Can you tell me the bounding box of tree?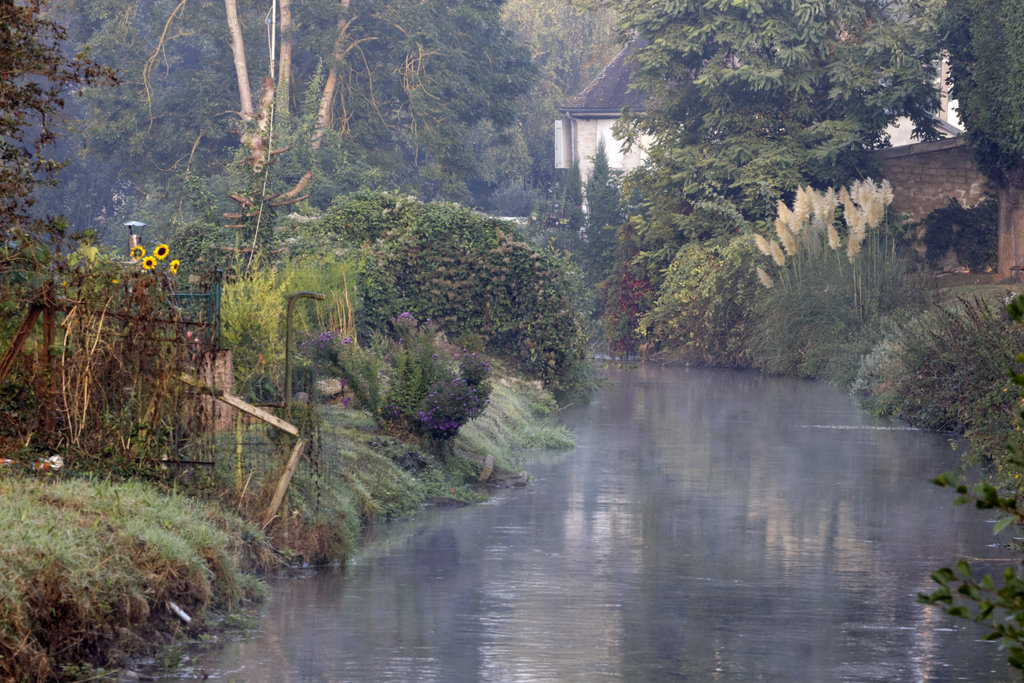
<region>946, 0, 1023, 284</region>.
